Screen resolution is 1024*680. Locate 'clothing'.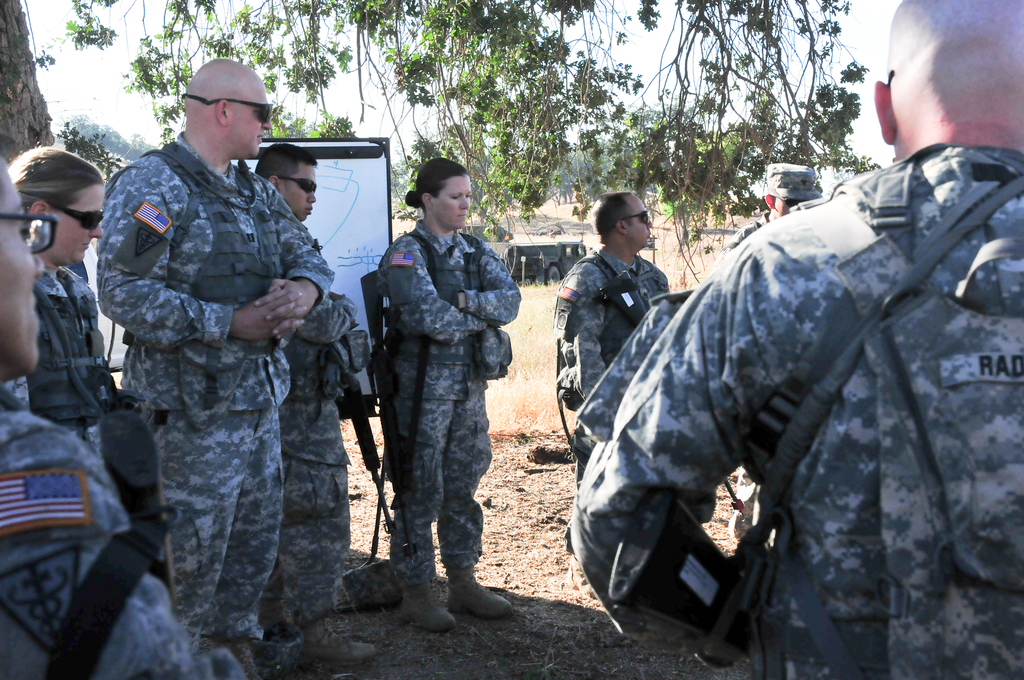
<region>554, 239, 666, 410</region>.
